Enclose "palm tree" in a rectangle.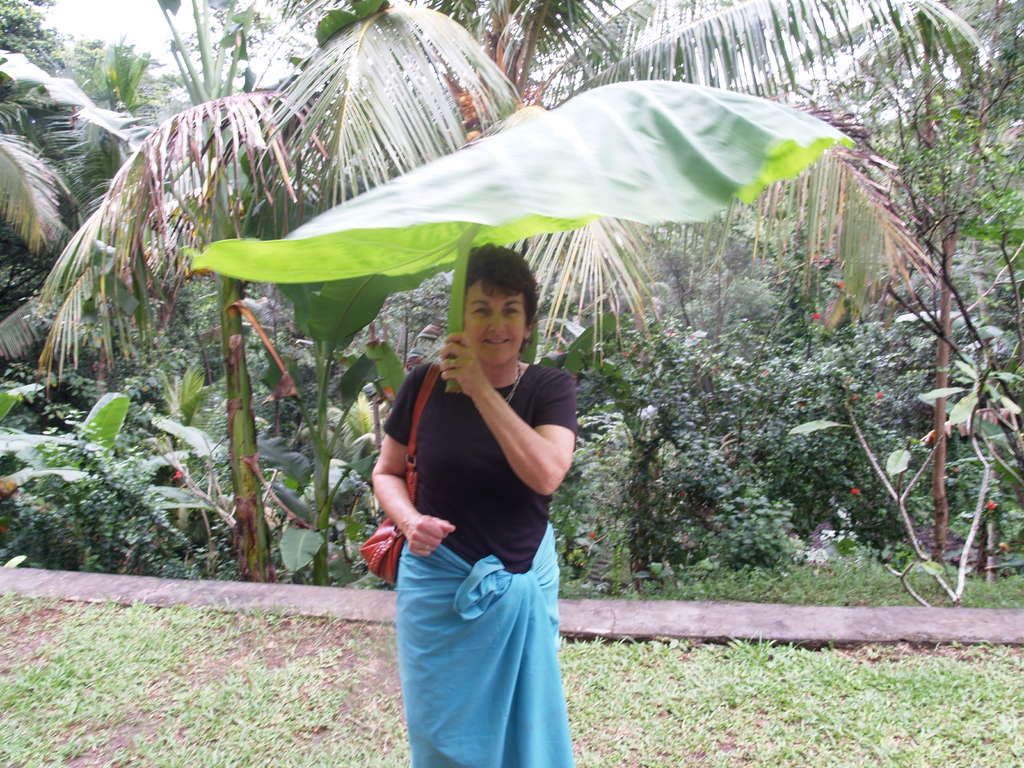
[0,77,122,358].
